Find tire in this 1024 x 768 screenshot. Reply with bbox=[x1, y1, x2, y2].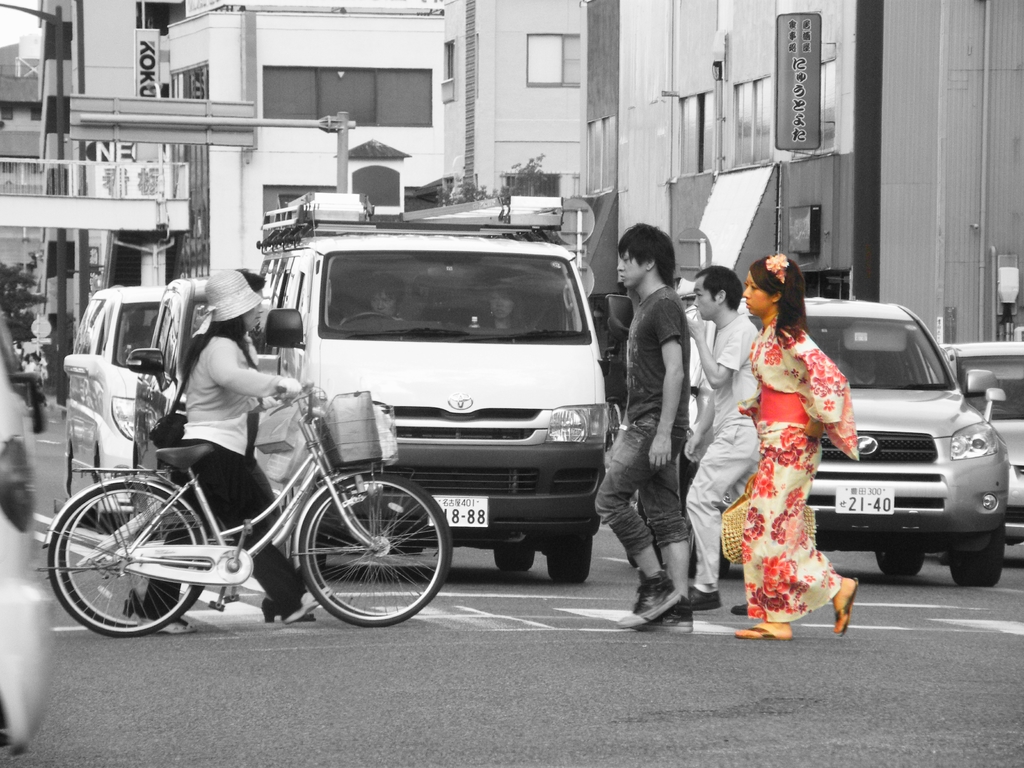
bbox=[45, 476, 204, 637].
